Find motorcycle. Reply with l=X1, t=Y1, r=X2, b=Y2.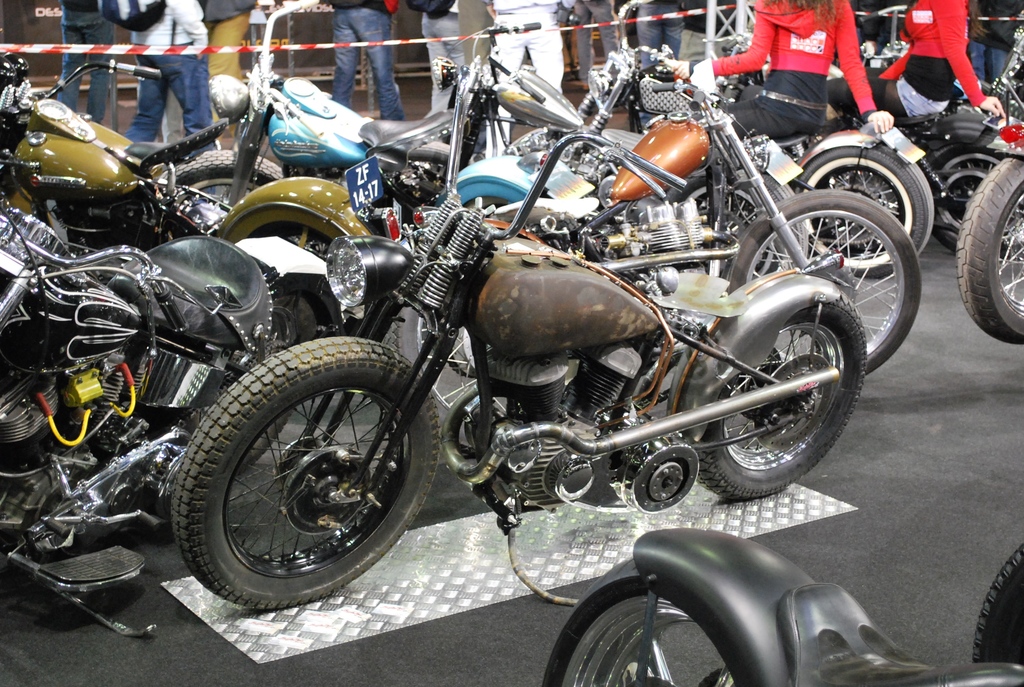
l=542, t=527, r=1023, b=686.
